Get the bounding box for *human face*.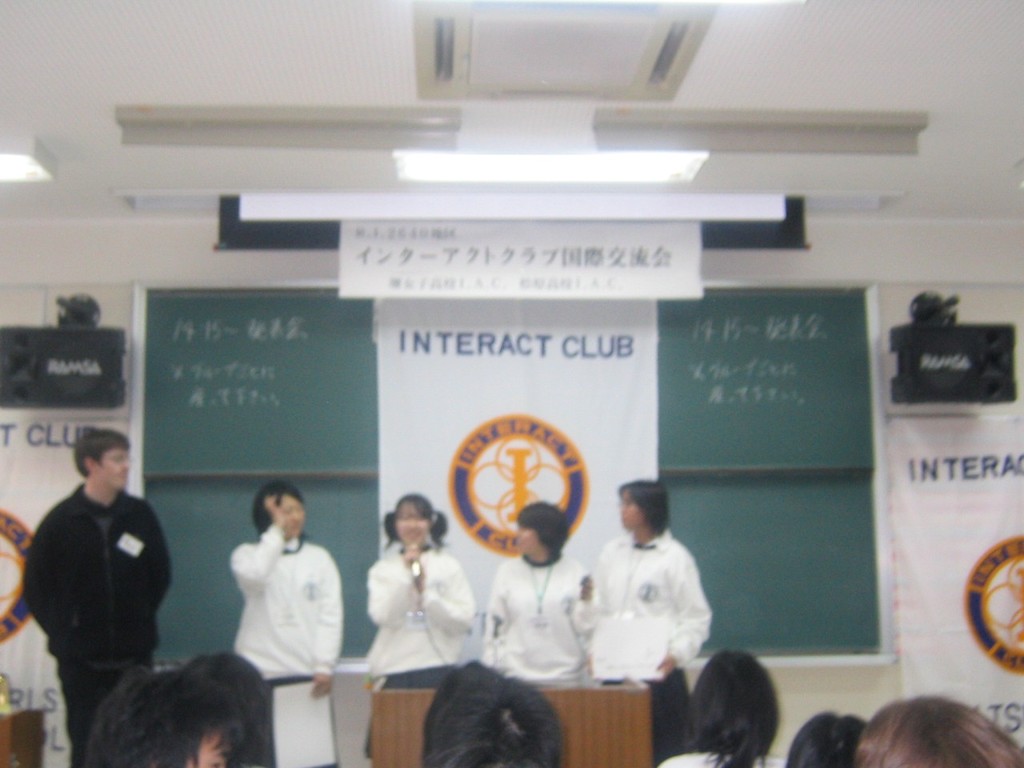
Rect(283, 492, 304, 536).
